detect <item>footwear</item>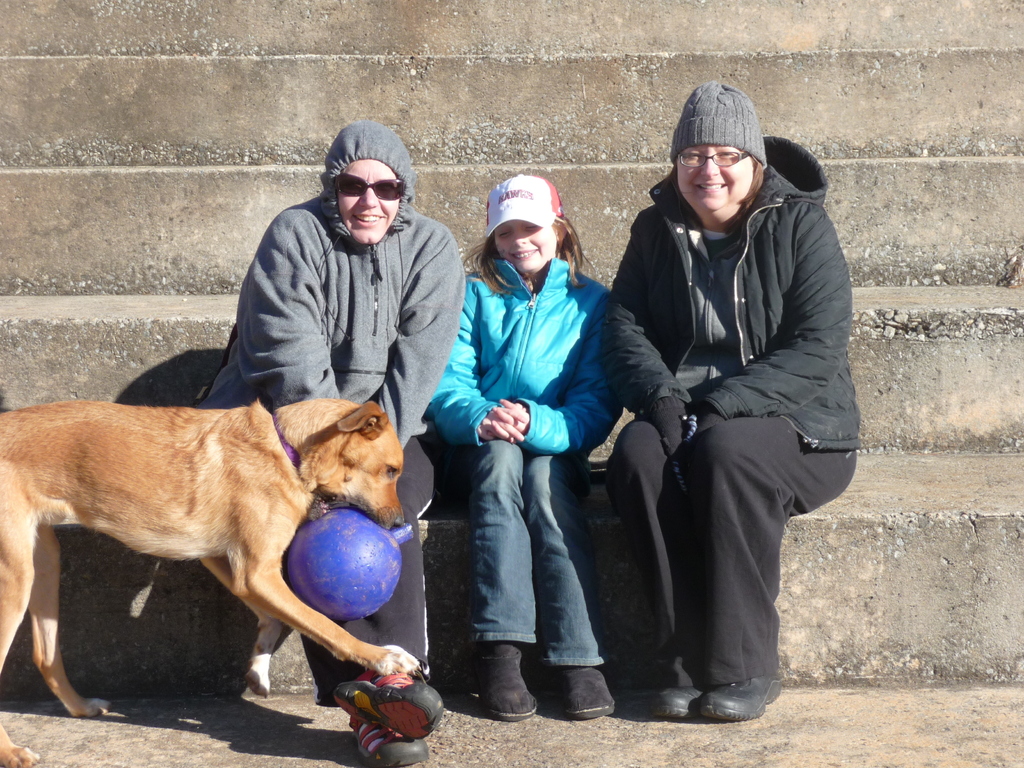
left=335, top=669, right=445, bottom=739
